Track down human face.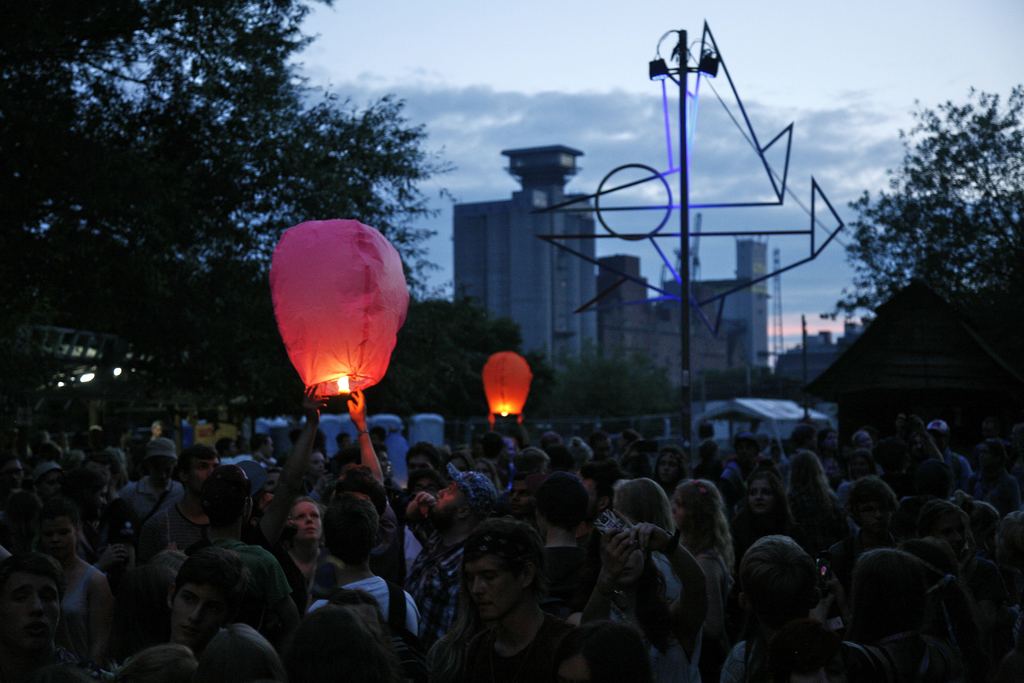
Tracked to pyautogui.locateOnScreen(182, 459, 220, 496).
